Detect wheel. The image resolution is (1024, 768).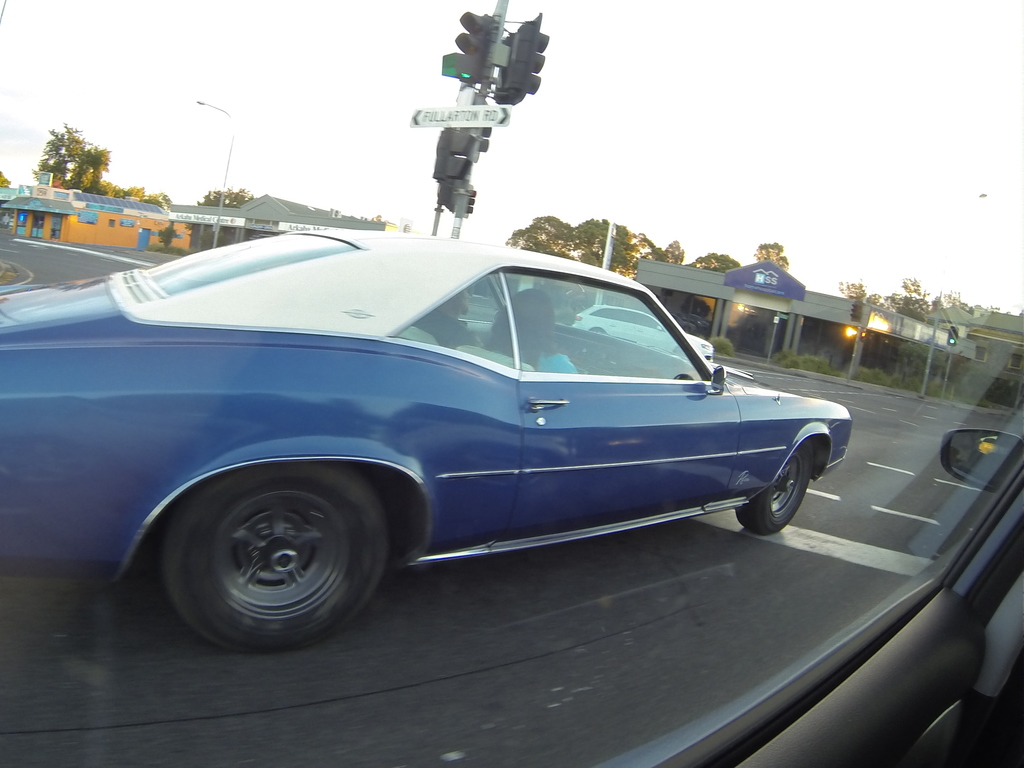
(733, 439, 812, 529).
